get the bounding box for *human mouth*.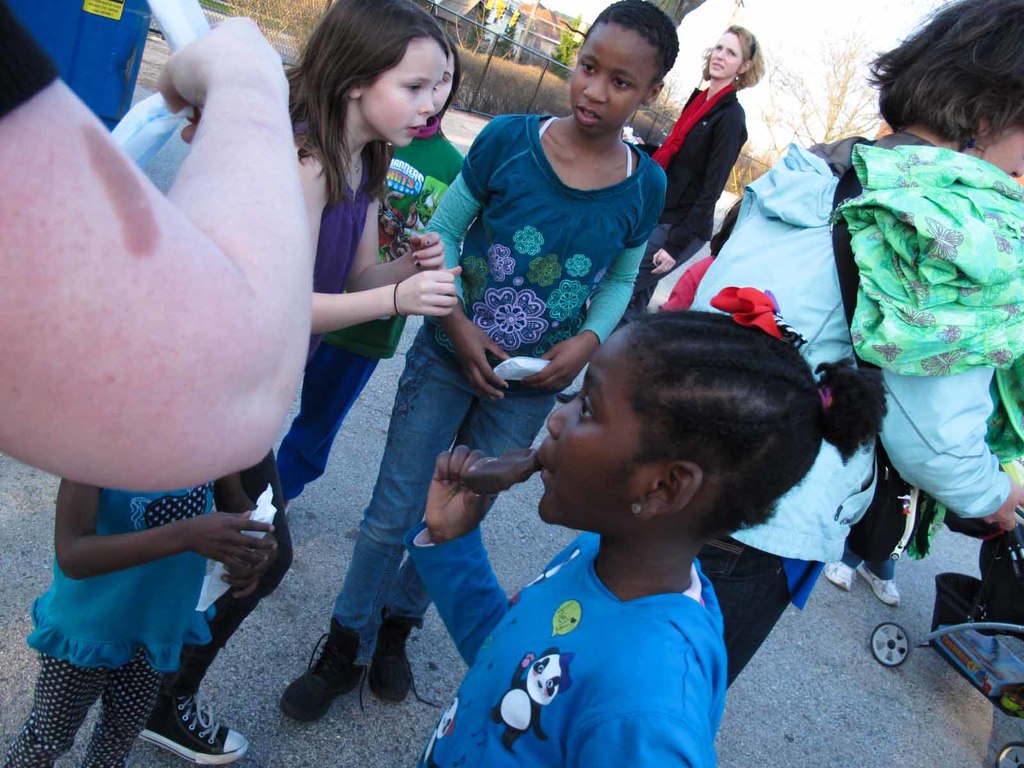
(576, 109, 596, 121).
